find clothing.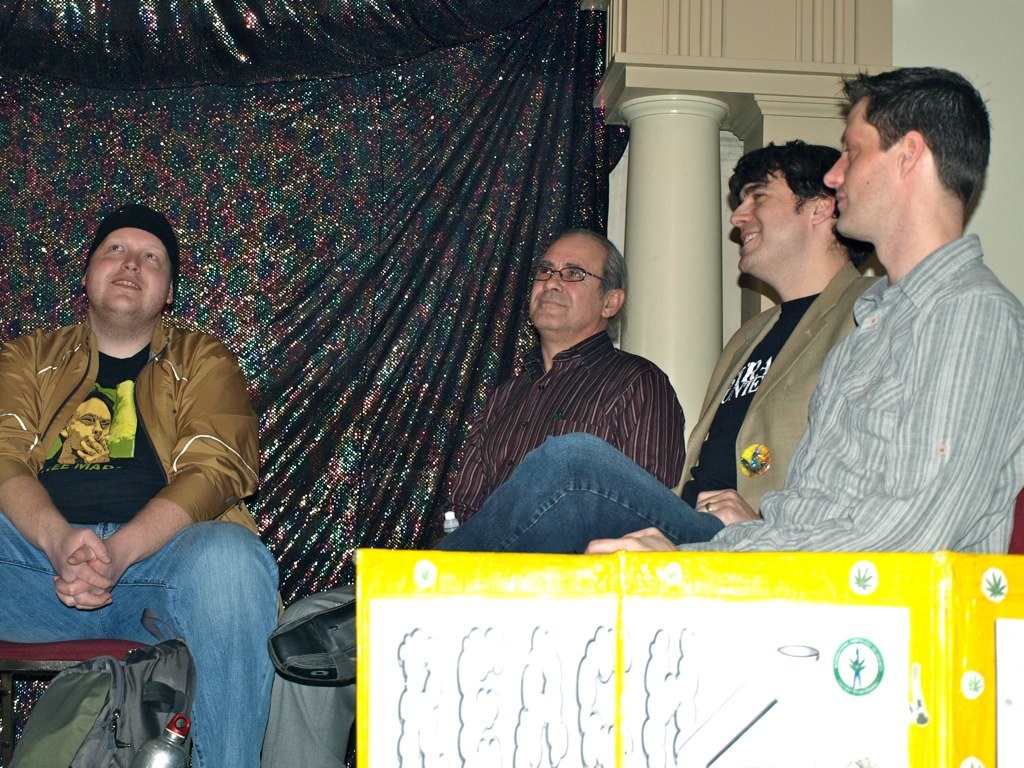
(x1=35, y1=451, x2=124, y2=470).
